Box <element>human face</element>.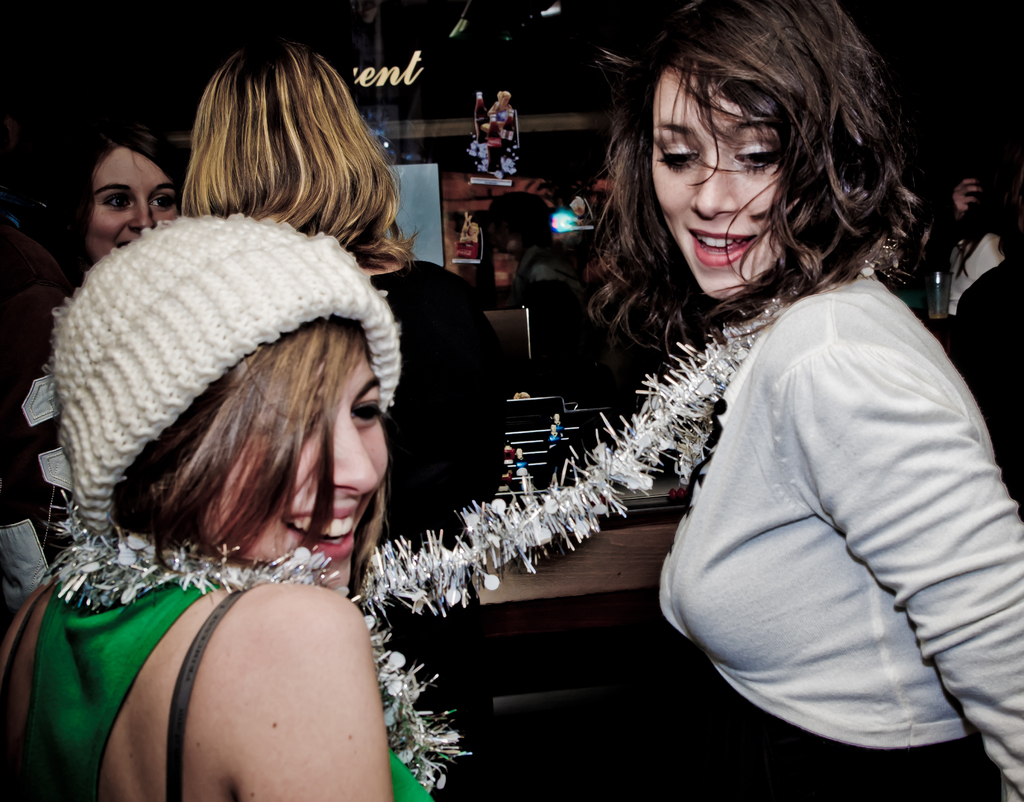
left=211, top=352, right=392, bottom=585.
